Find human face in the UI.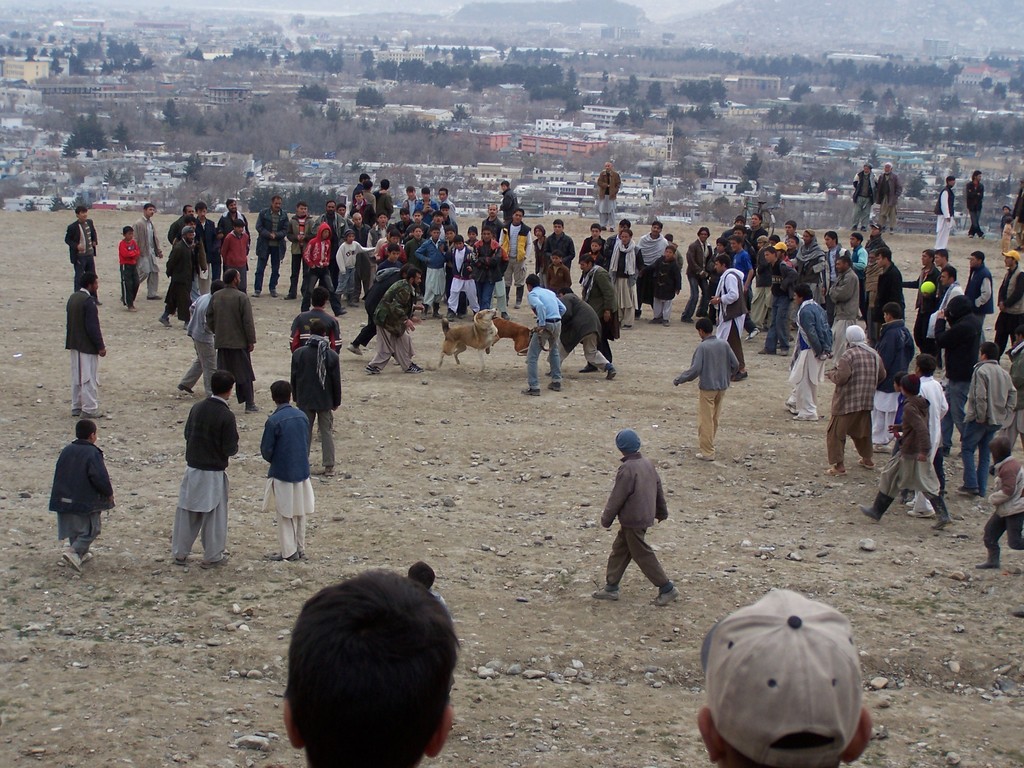
UI element at region(881, 310, 891, 323).
